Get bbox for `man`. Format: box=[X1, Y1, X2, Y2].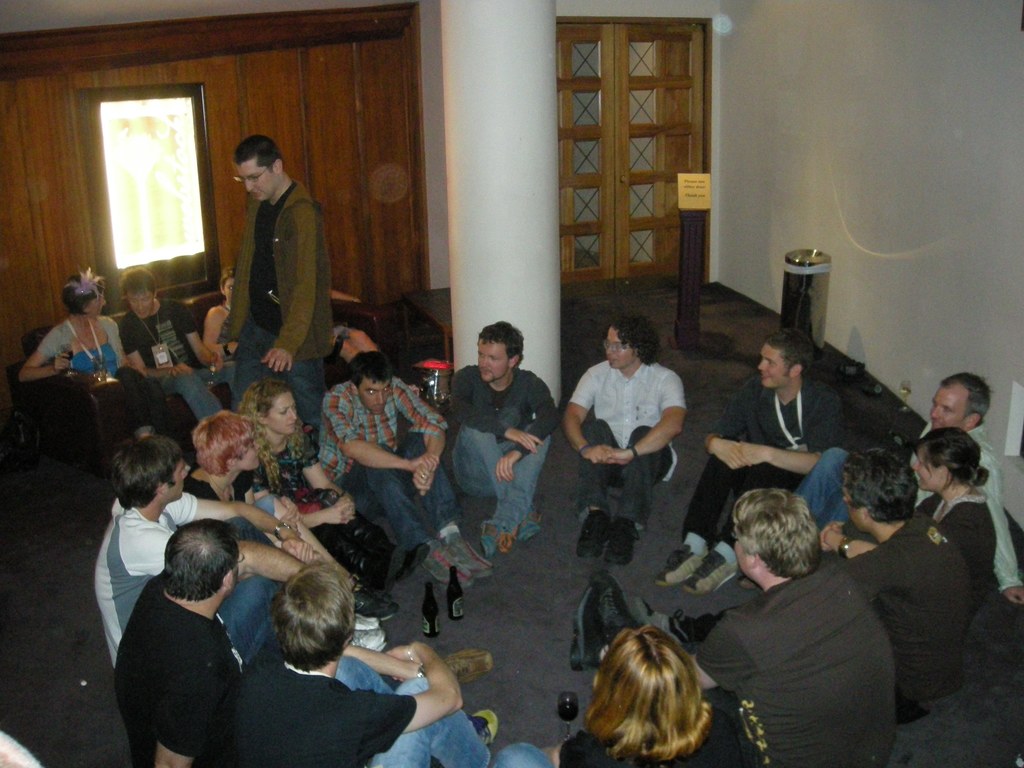
box=[316, 351, 494, 588].
